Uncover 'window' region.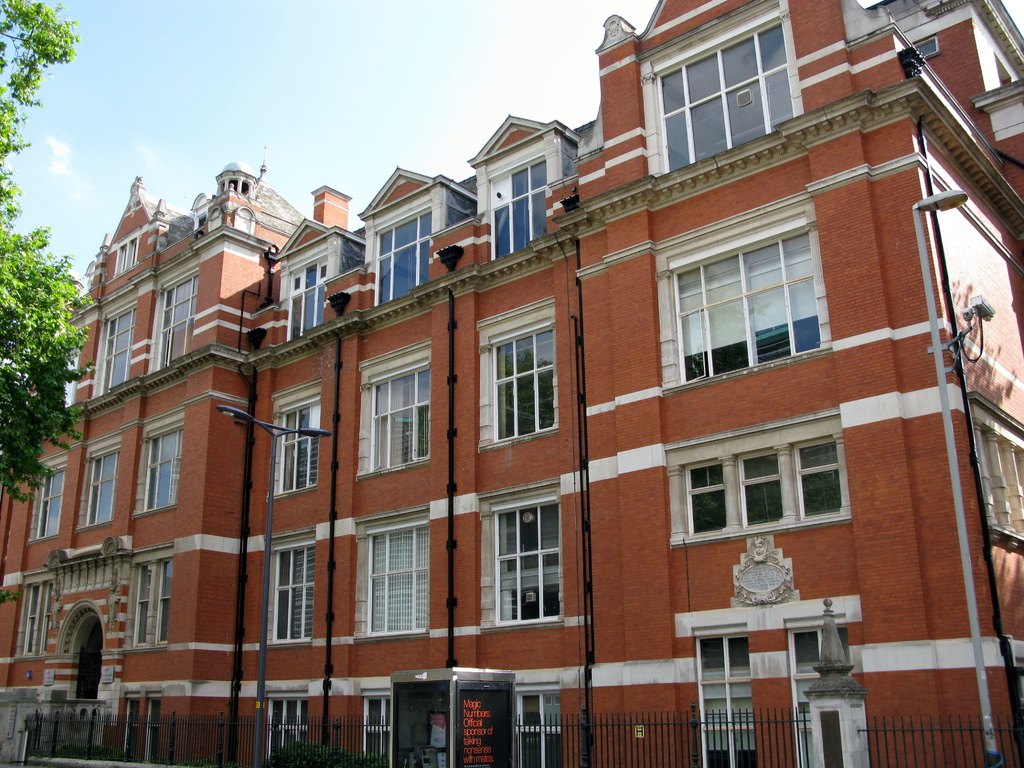
Uncovered: l=263, t=691, r=310, b=767.
